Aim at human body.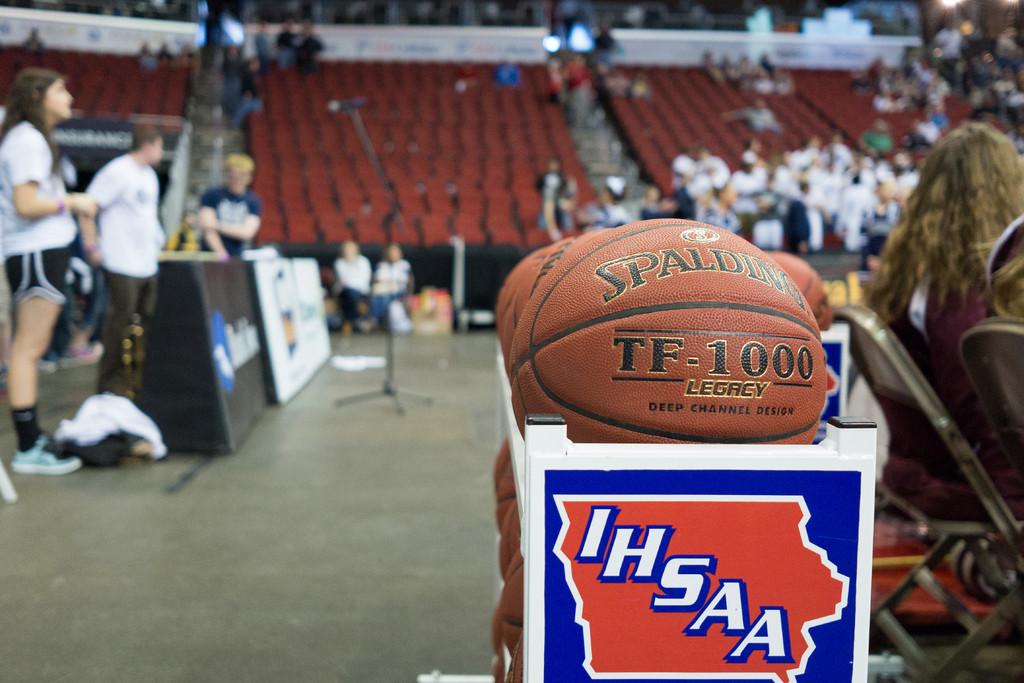
Aimed at 195/152/262/252.
